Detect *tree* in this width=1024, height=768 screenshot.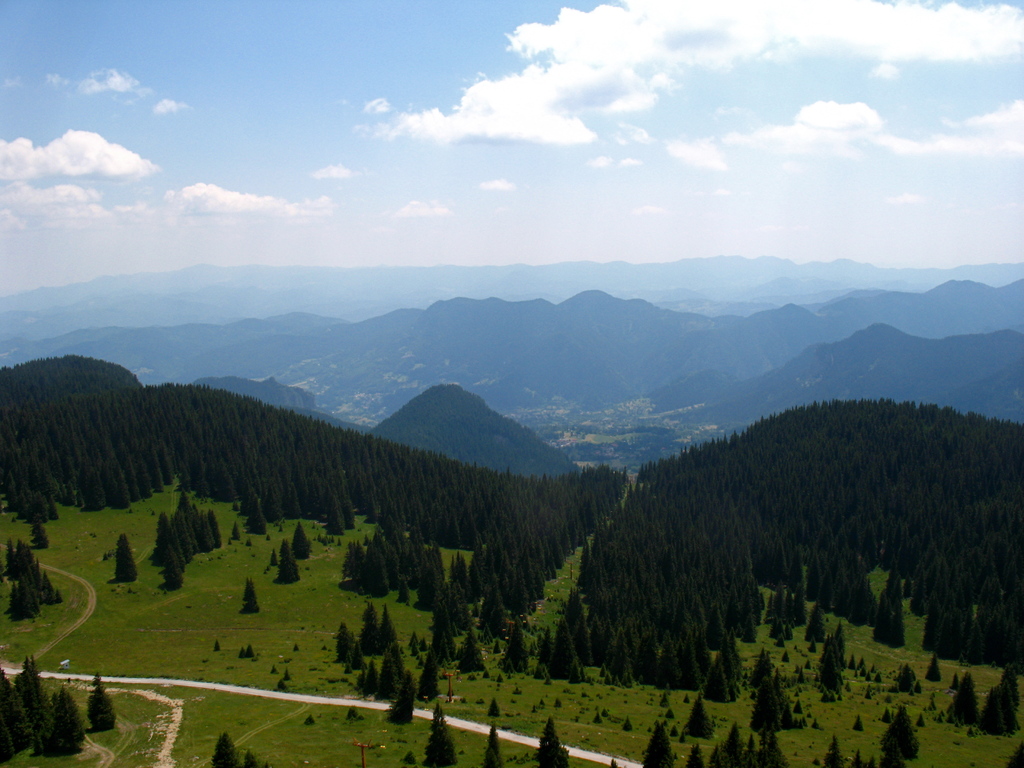
Detection: [x1=22, y1=655, x2=55, y2=744].
